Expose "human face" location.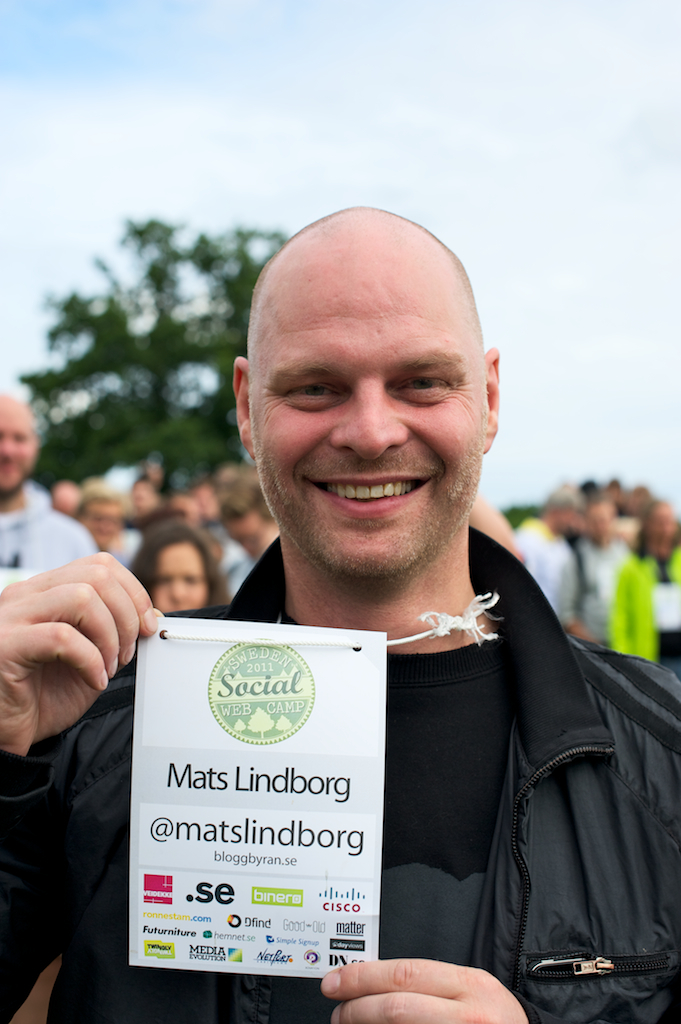
Exposed at 0 409 36 498.
